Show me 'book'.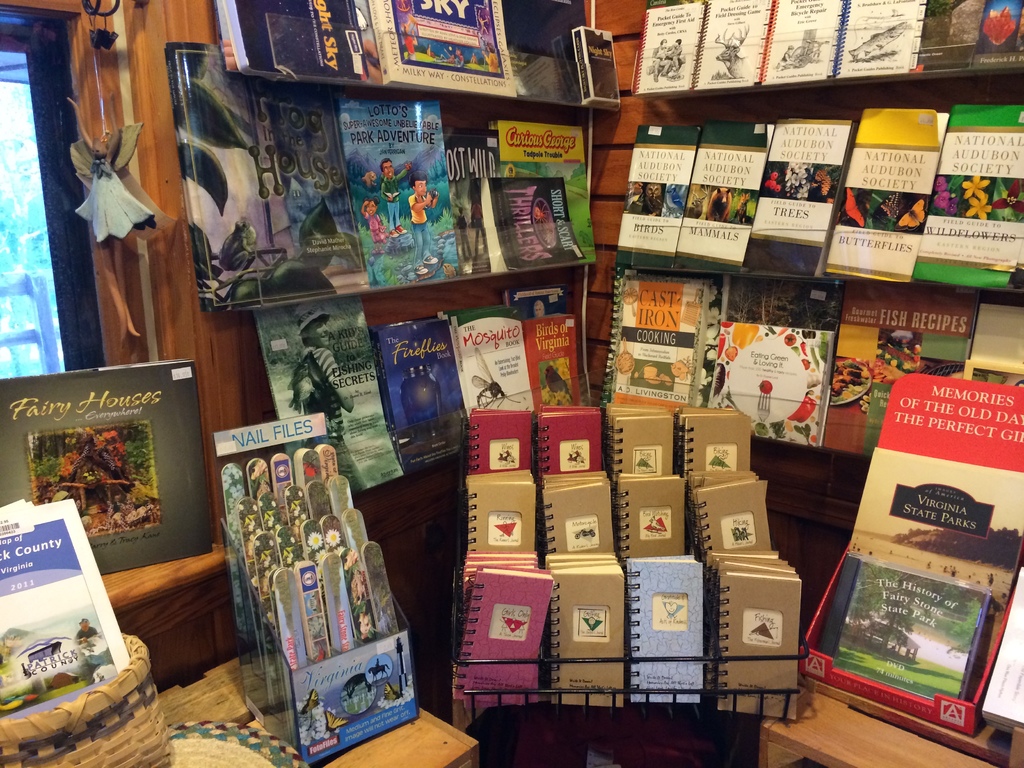
'book' is here: 255,291,403,497.
